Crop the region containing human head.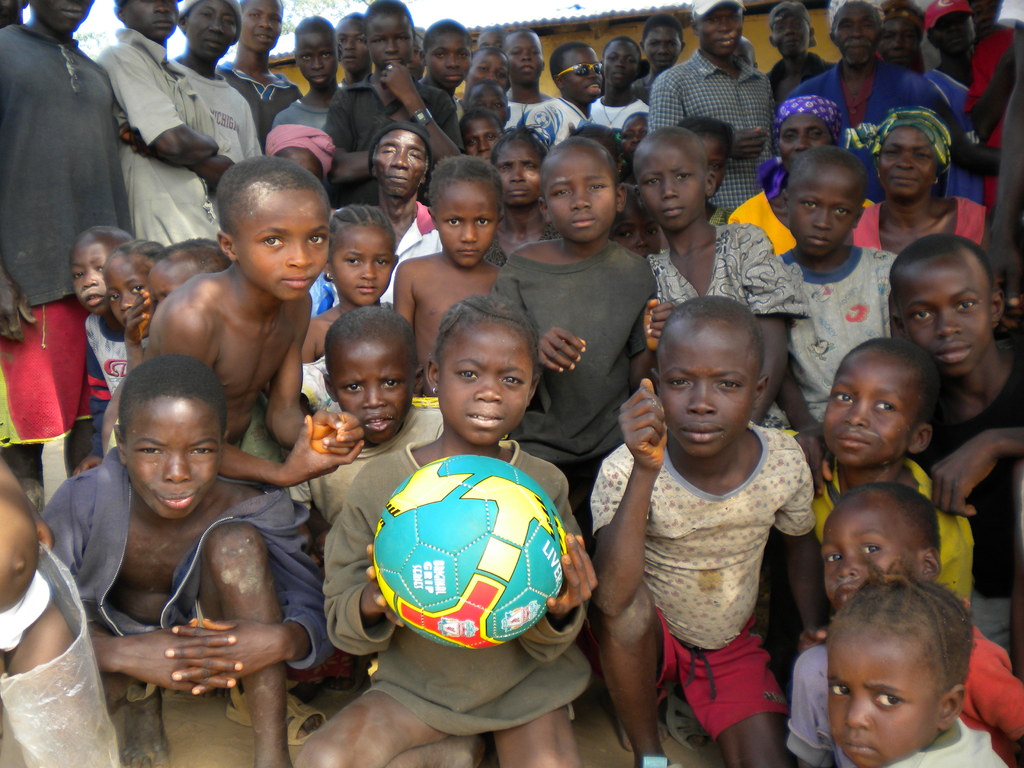
Crop region: rect(820, 336, 939, 470).
